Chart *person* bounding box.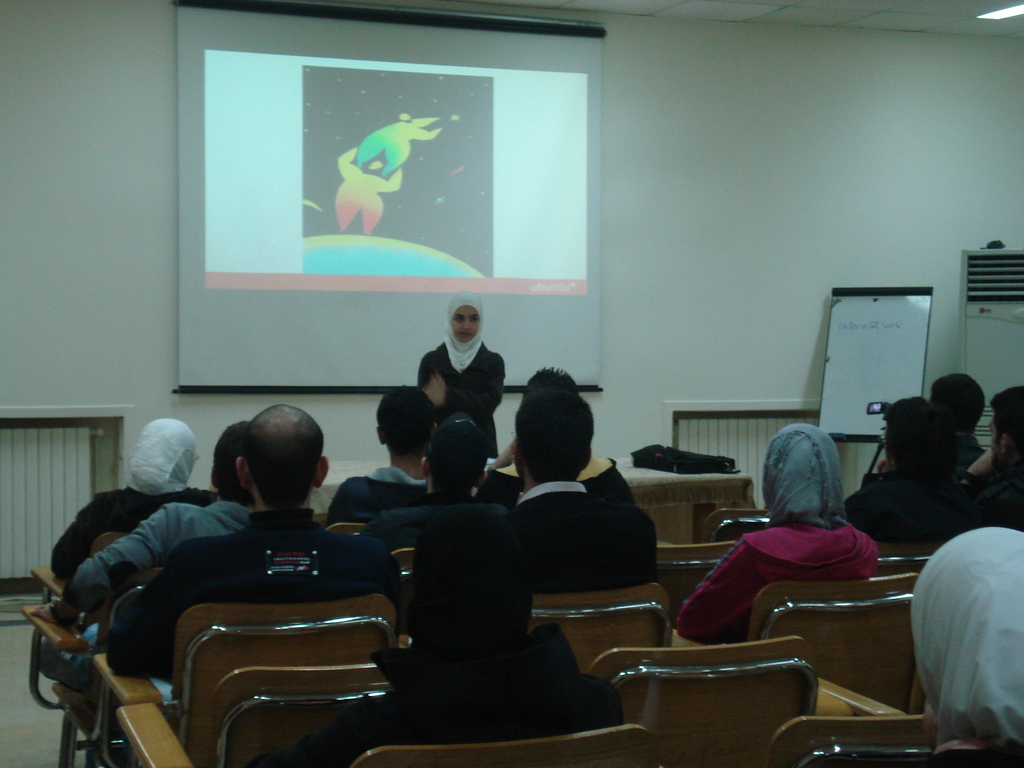
Charted: BBox(408, 292, 499, 463).
